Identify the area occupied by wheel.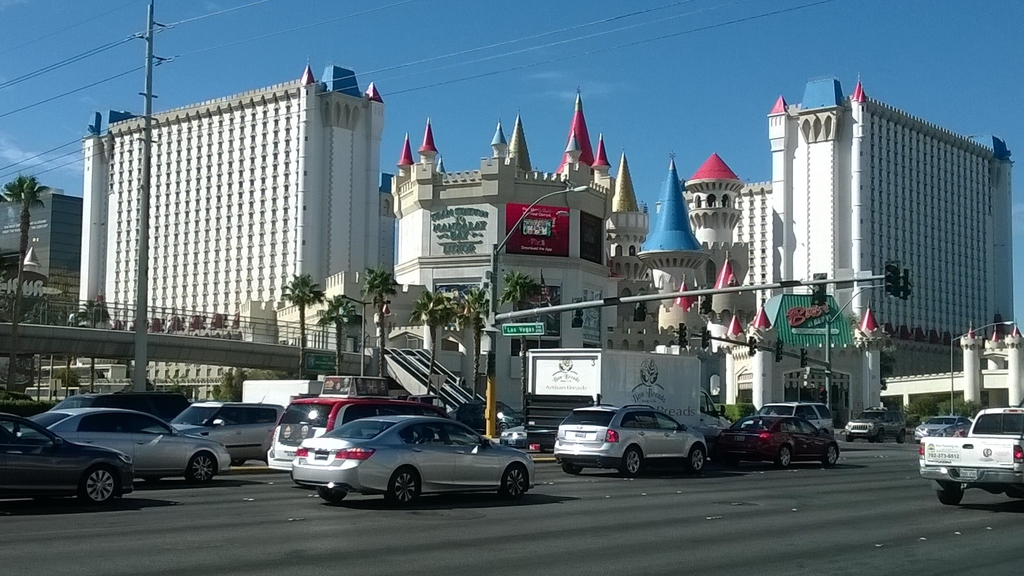
Area: 316/481/349/502.
